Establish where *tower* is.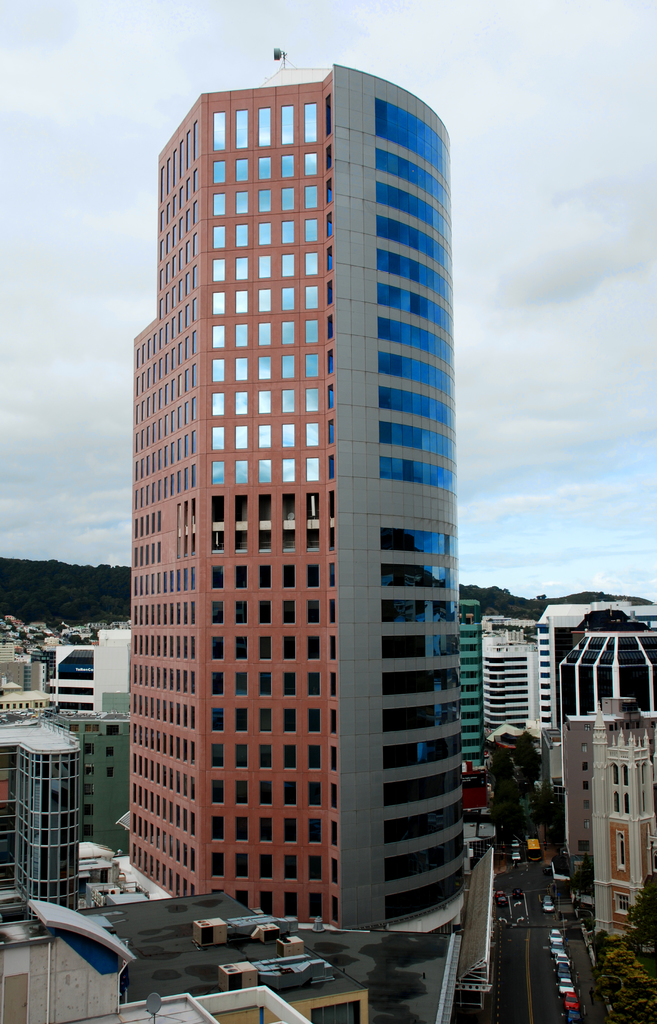
Established at rect(102, 71, 487, 944).
